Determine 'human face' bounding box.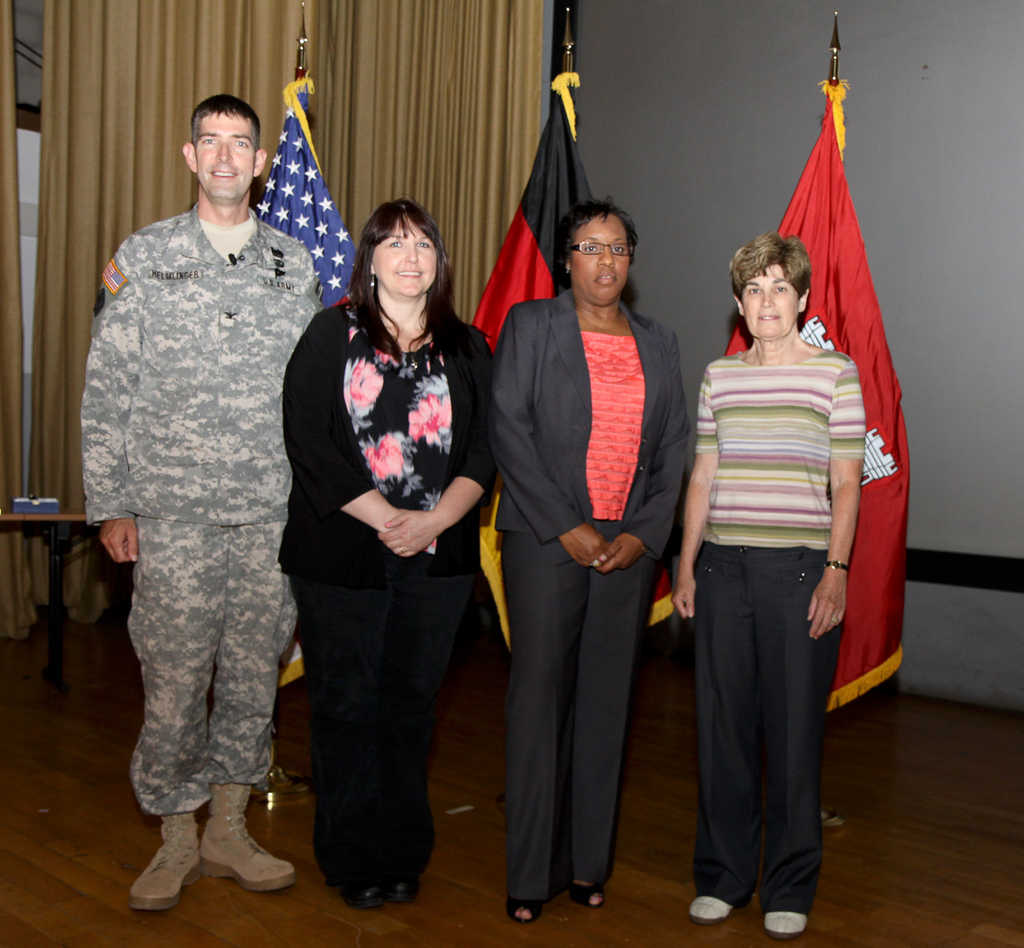
Determined: rect(198, 110, 255, 201).
